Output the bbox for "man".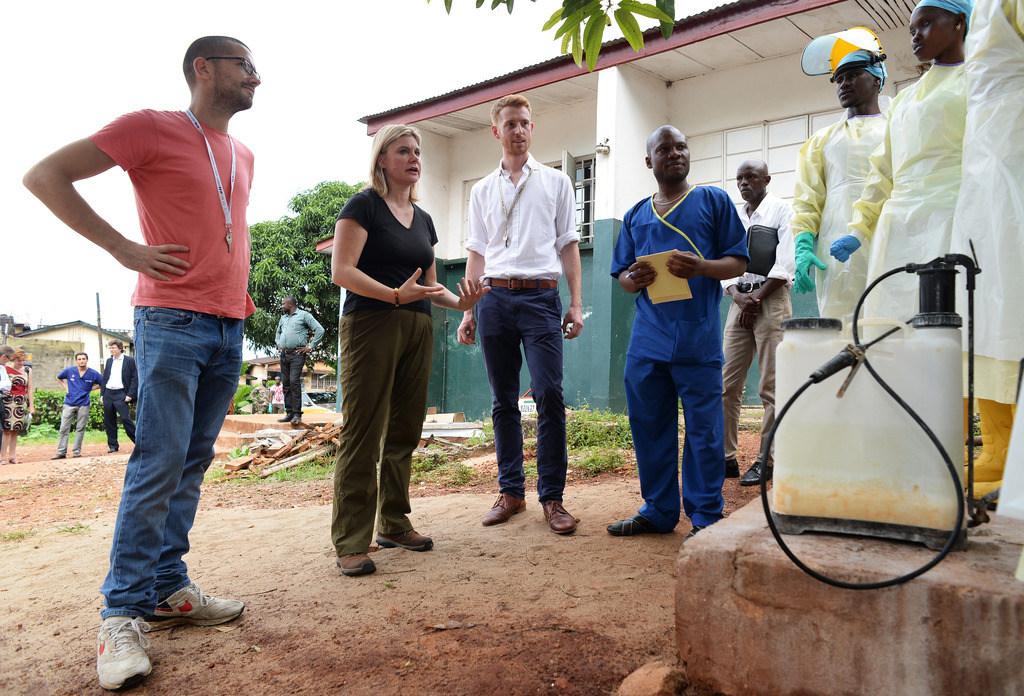
[left=101, top=342, right=136, bottom=457].
